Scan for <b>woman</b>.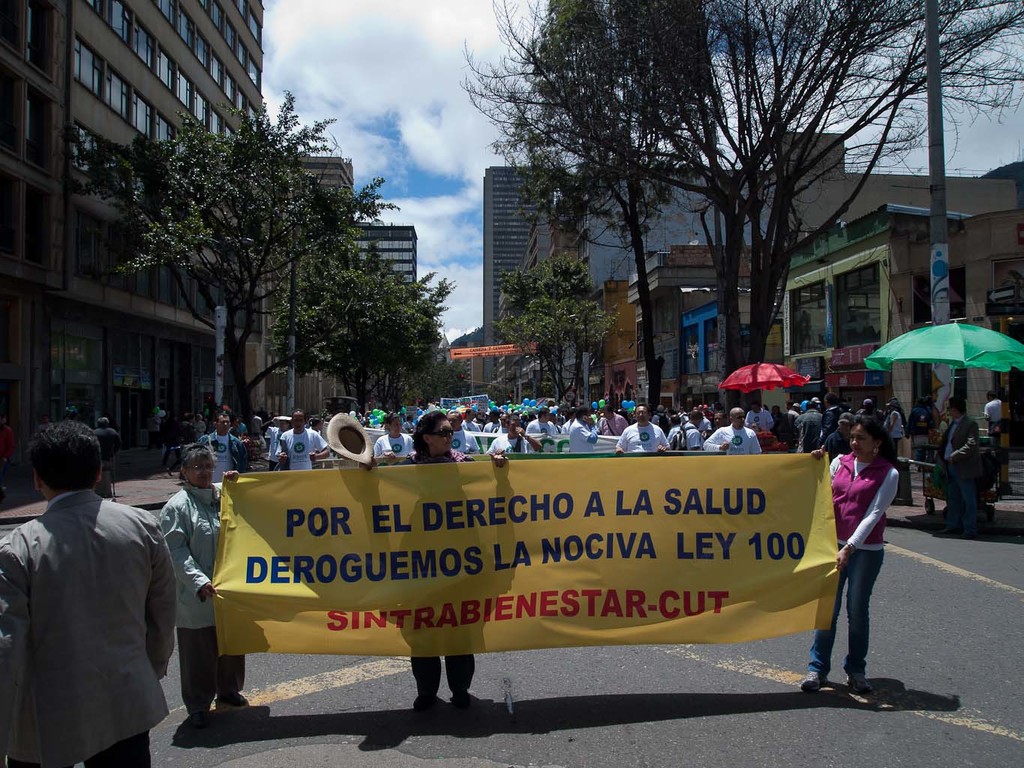
Scan result: box=[161, 446, 243, 721].
